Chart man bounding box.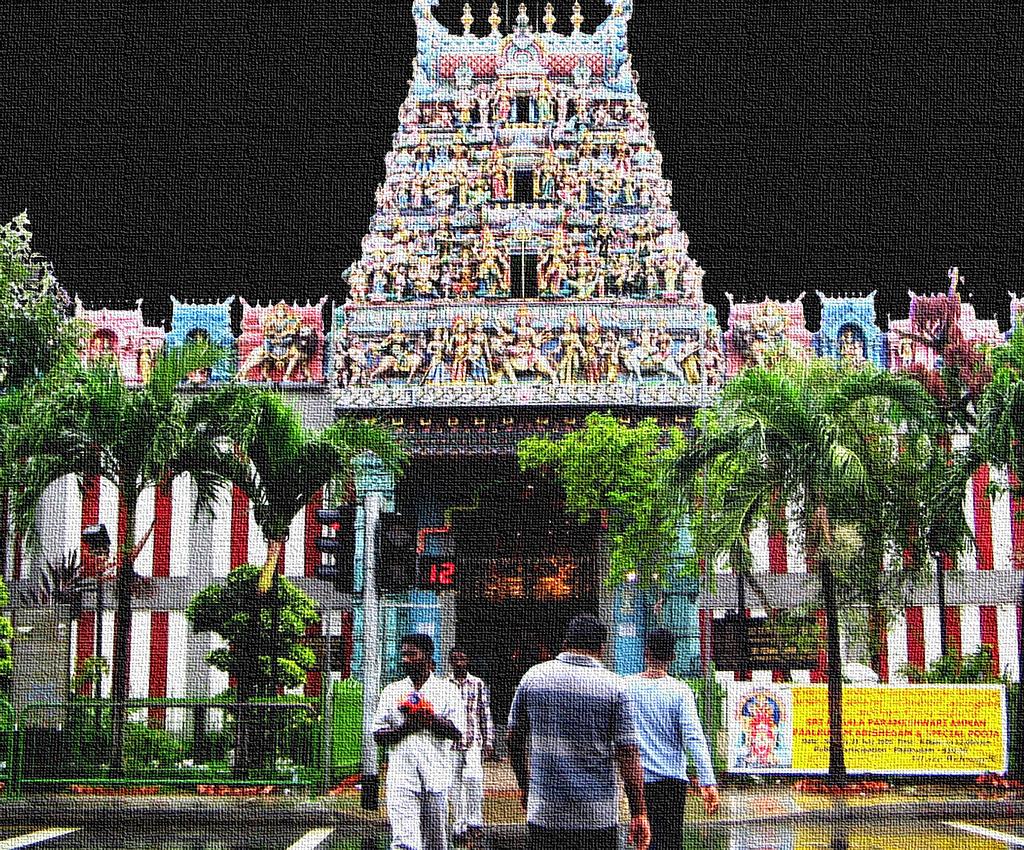
Charted: region(620, 630, 723, 849).
